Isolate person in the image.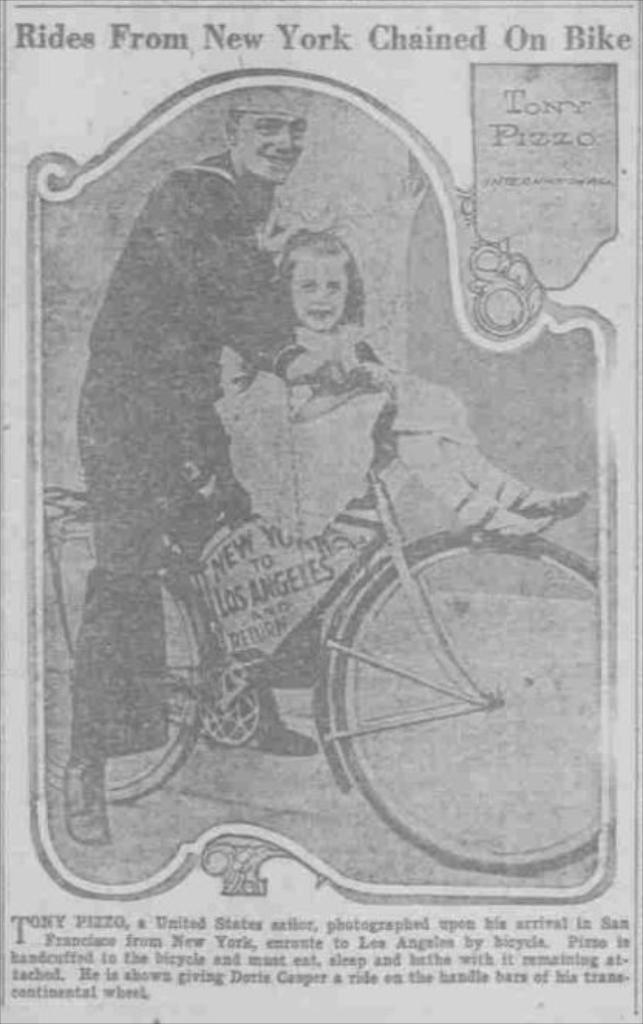
Isolated region: [235, 221, 583, 558].
